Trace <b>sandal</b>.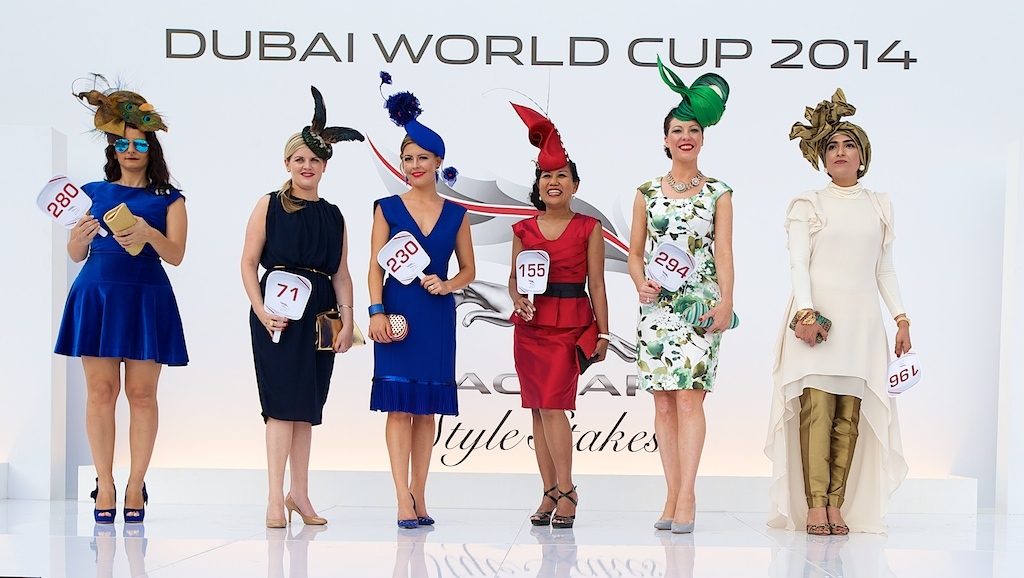
Traced to {"x1": 554, "y1": 486, "x2": 577, "y2": 526}.
